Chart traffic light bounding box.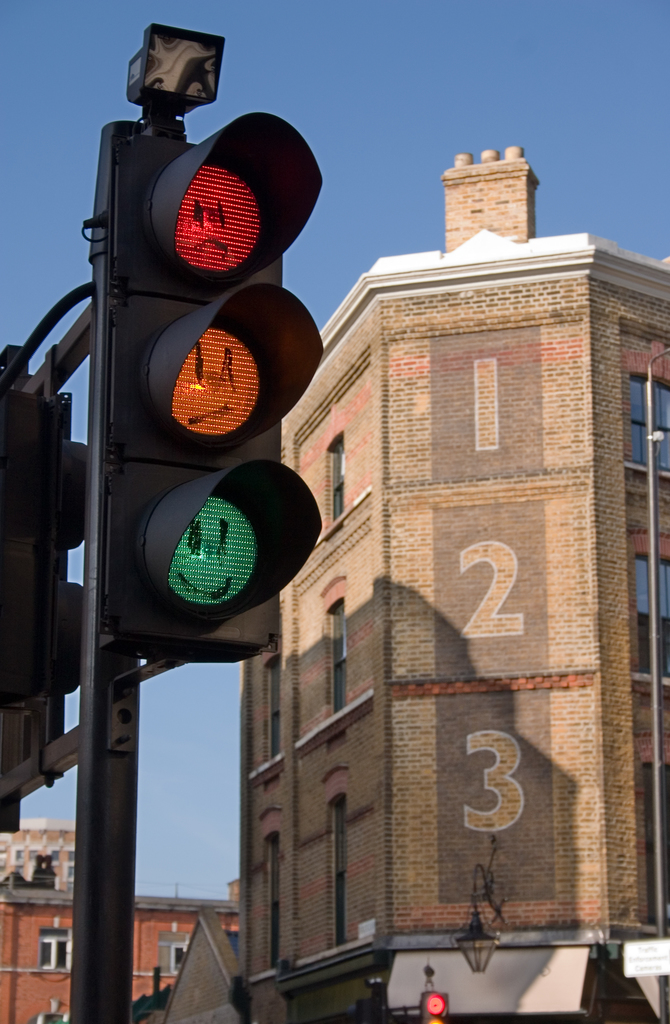
Charted: (x1=88, y1=108, x2=327, y2=662).
